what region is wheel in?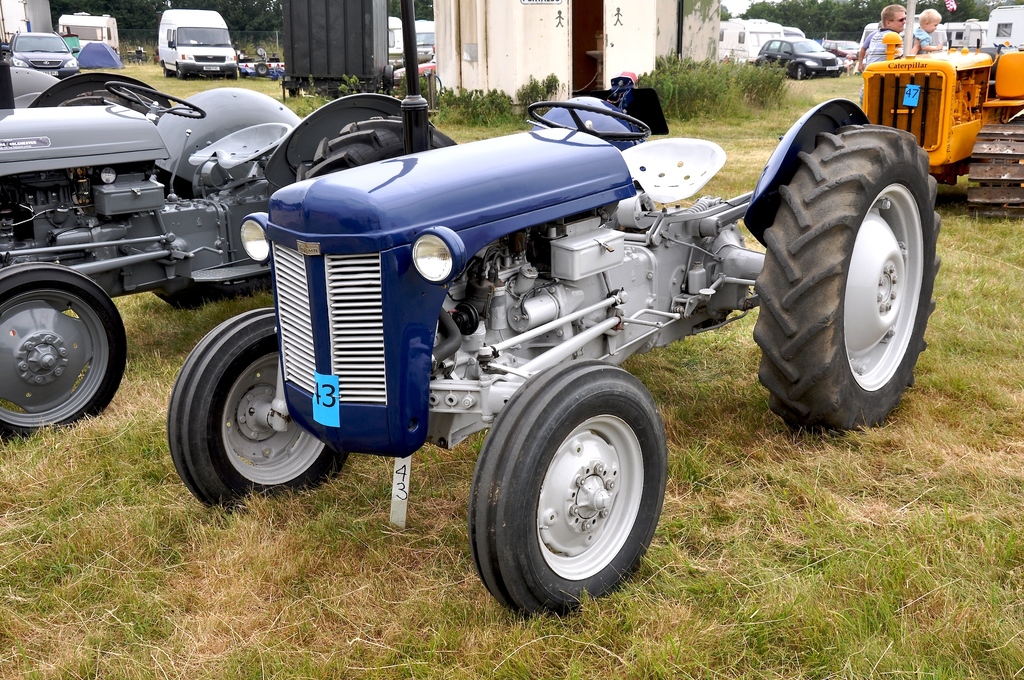
l=108, t=81, r=206, b=120.
